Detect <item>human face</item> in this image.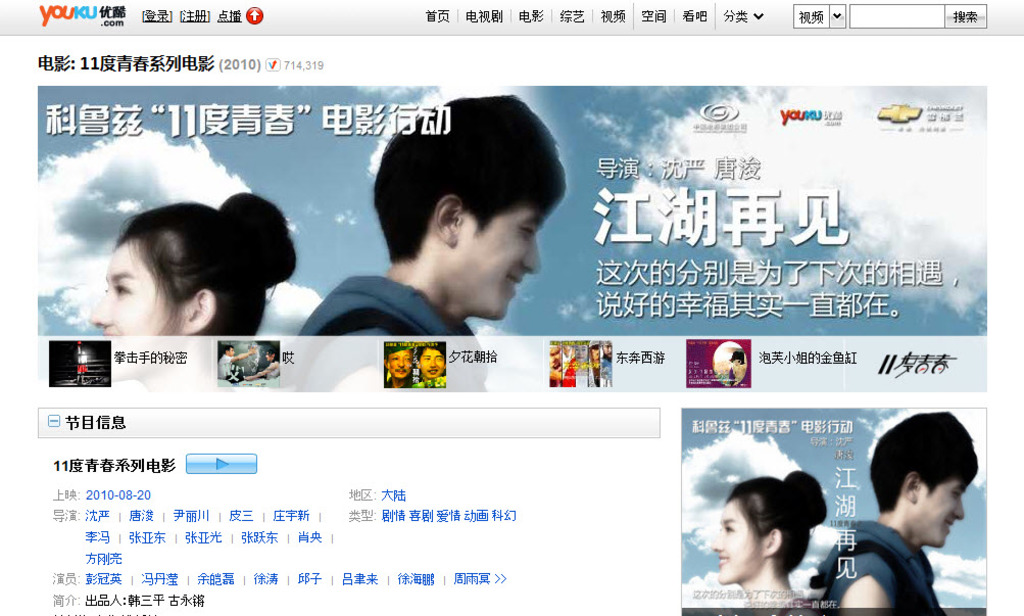
Detection: 386/350/411/377.
